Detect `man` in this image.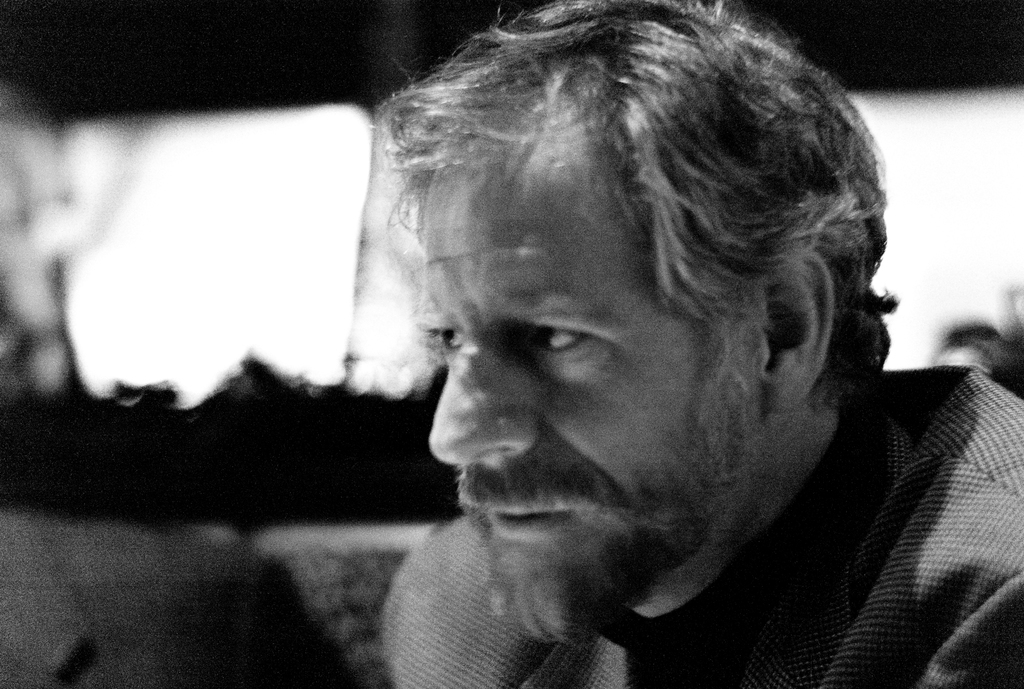
Detection: <region>355, 0, 1023, 688</region>.
